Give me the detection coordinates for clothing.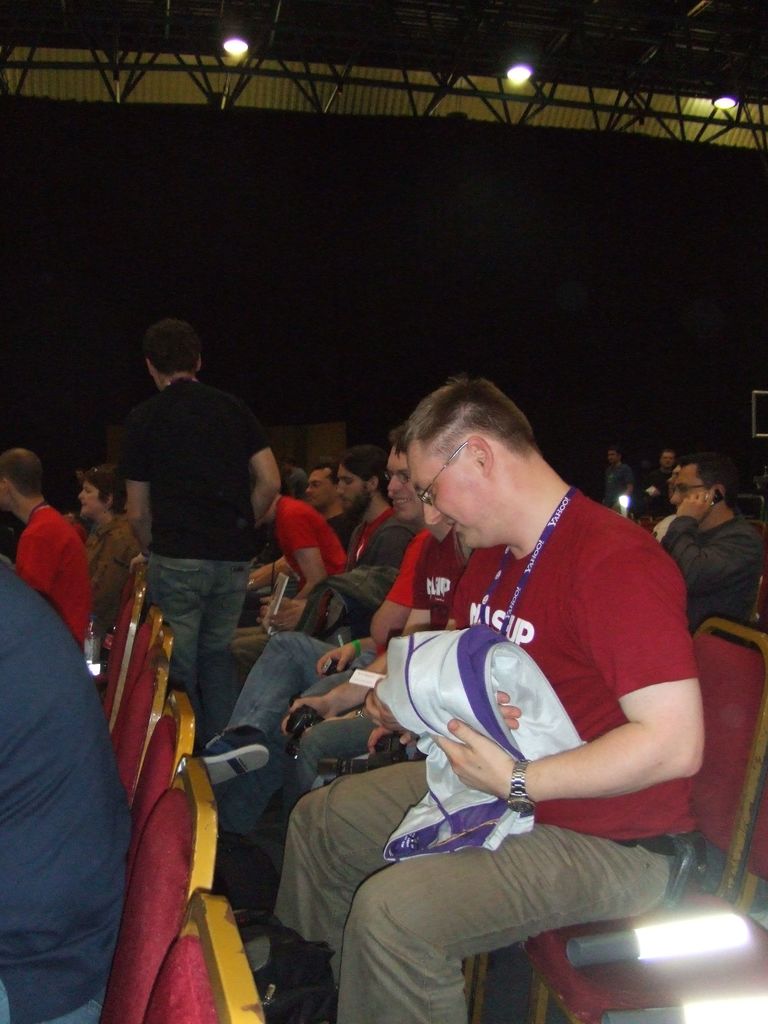
{"x1": 660, "y1": 497, "x2": 767, "y2": 623}.
